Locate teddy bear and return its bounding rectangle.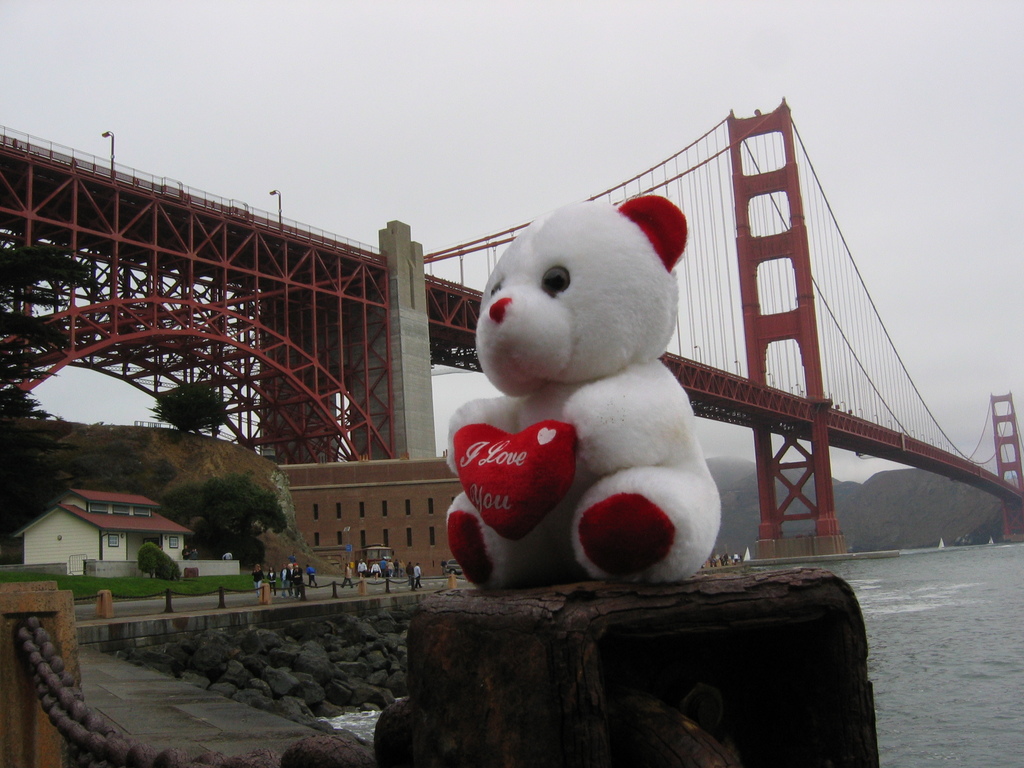
[left=438, top=199, right=732, bottom=593].
